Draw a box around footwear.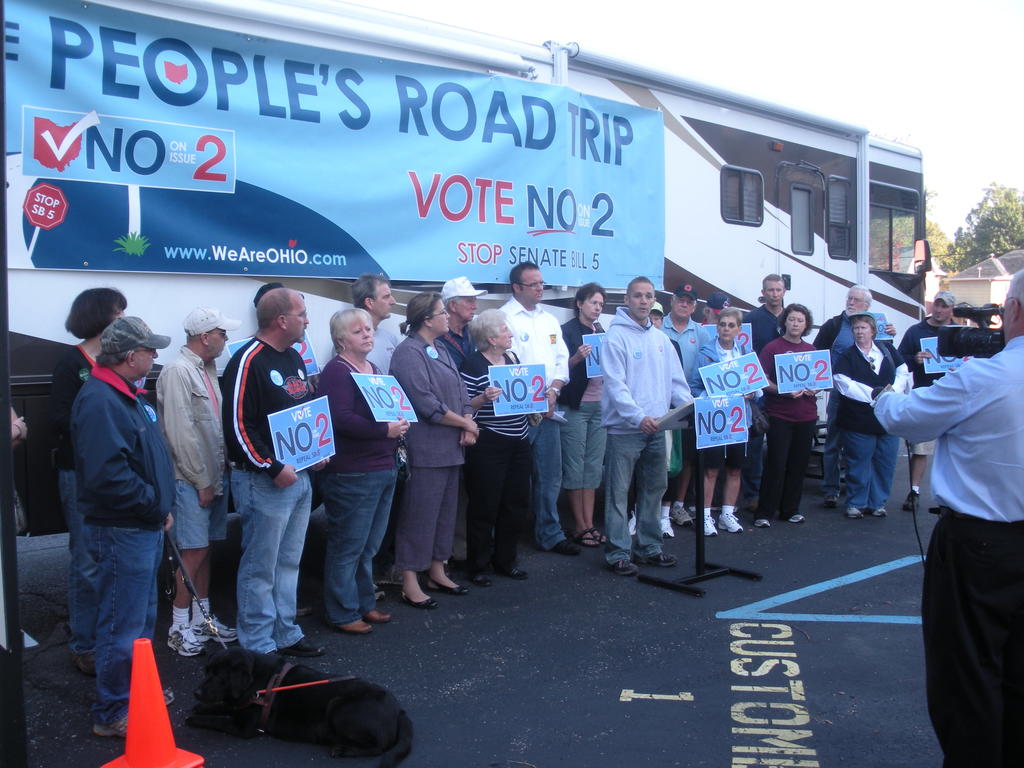
672, 505, 692, 526.
